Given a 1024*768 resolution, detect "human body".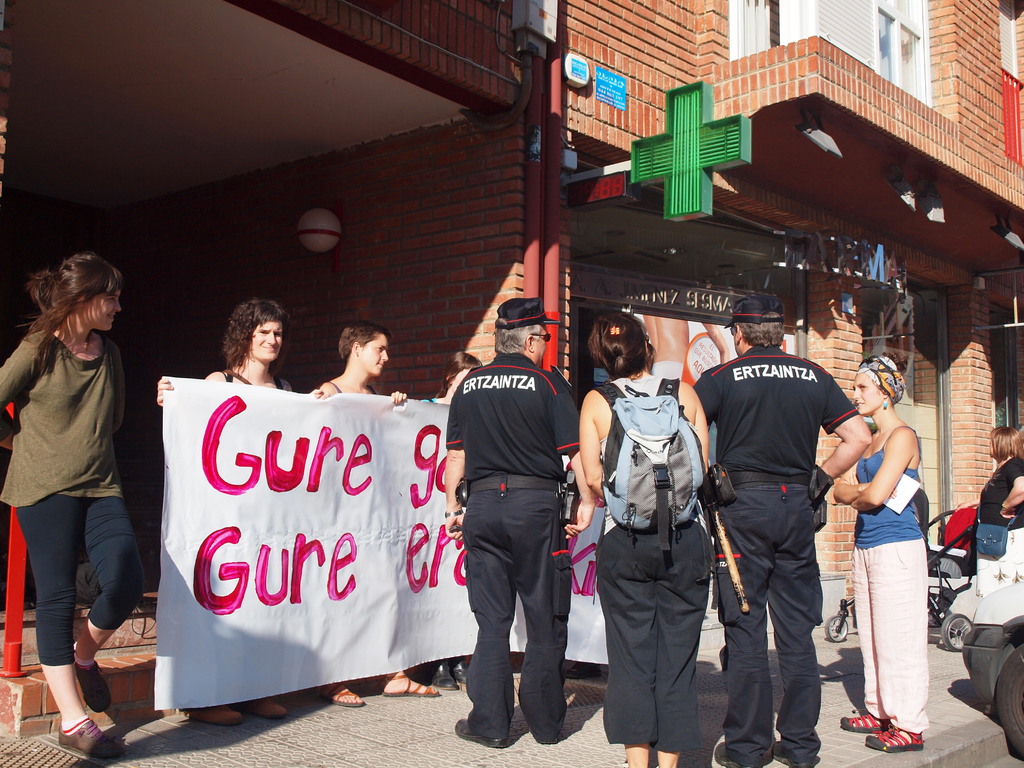
149/299/308/724.
